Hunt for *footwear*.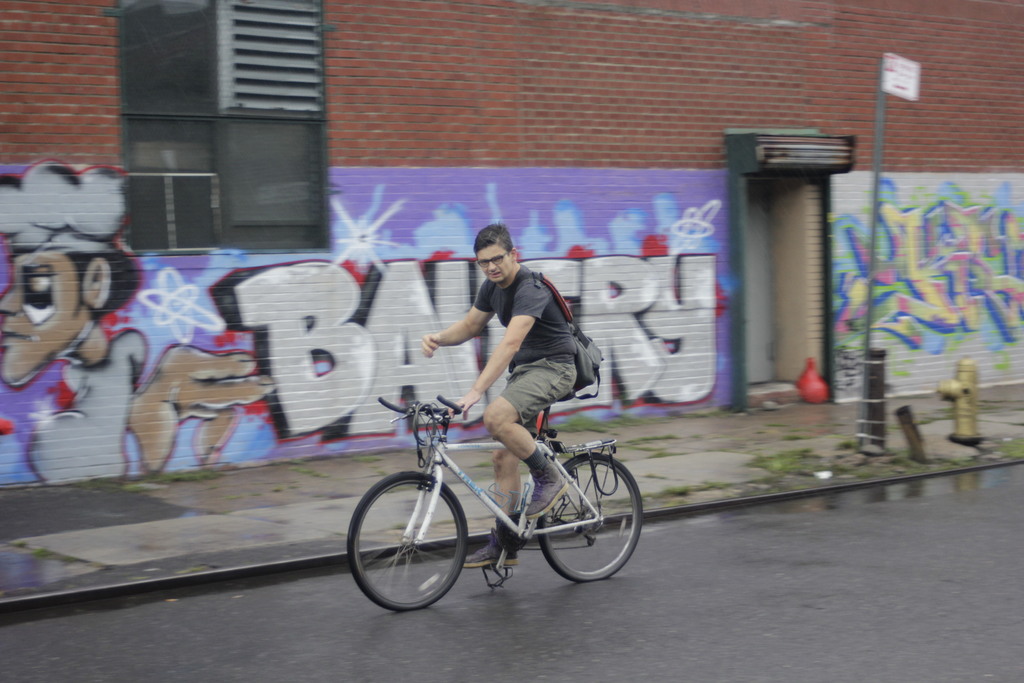
Hunted down at [left=460, top=528, right=531, bottom=565].
